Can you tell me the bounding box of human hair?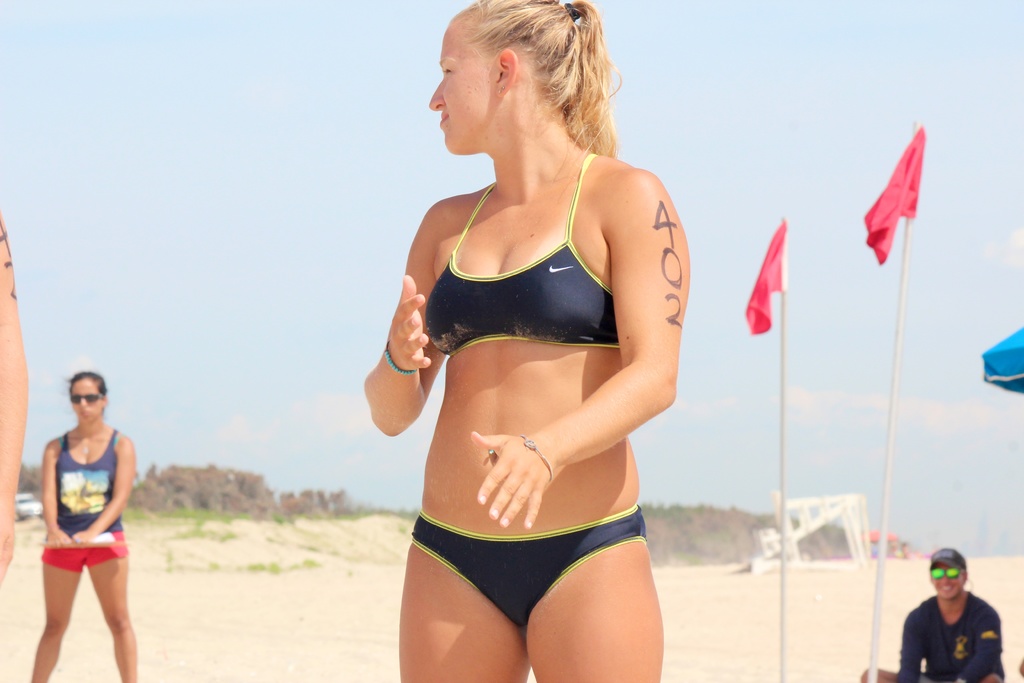
{"x1": 435, "y1": 6, "x2": 623, "y2": 159}.
